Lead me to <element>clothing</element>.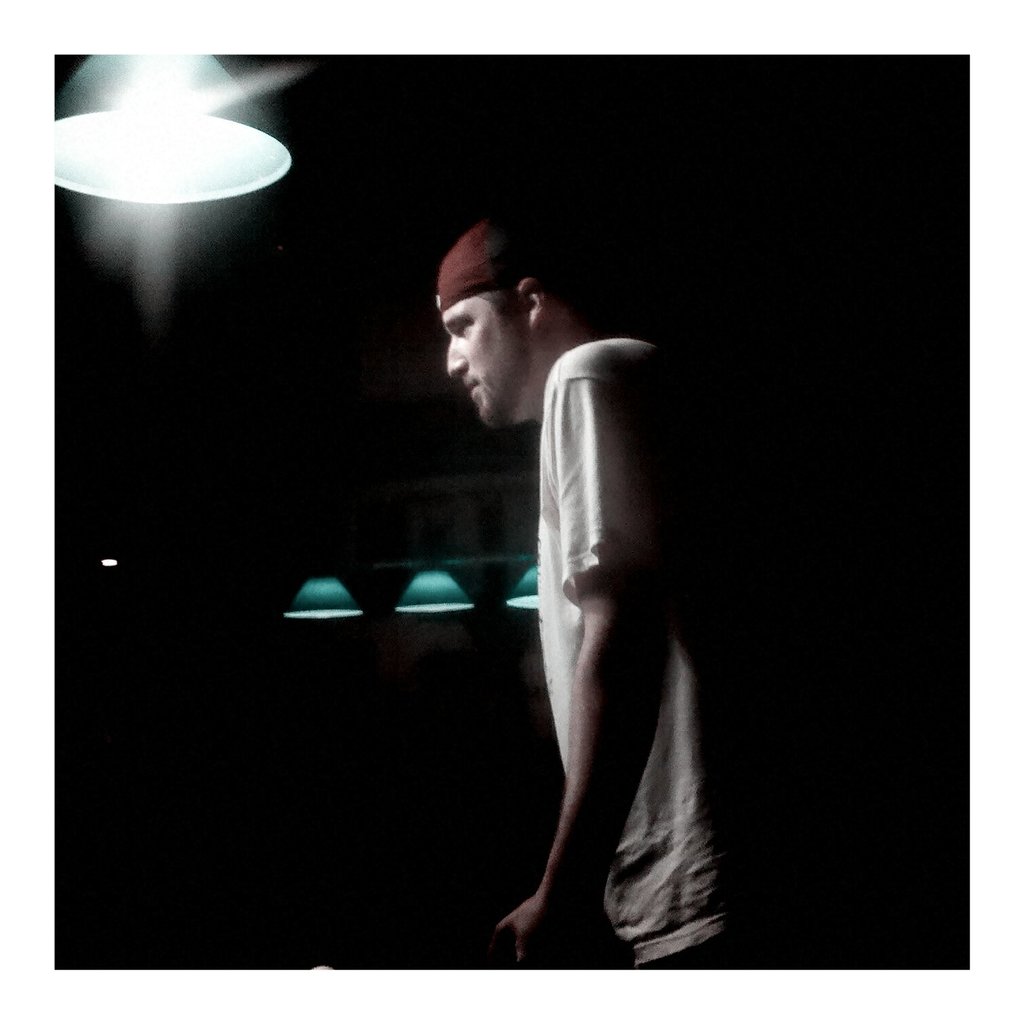
Lead to x1=486, y1=304, x2=700, y2=943.
